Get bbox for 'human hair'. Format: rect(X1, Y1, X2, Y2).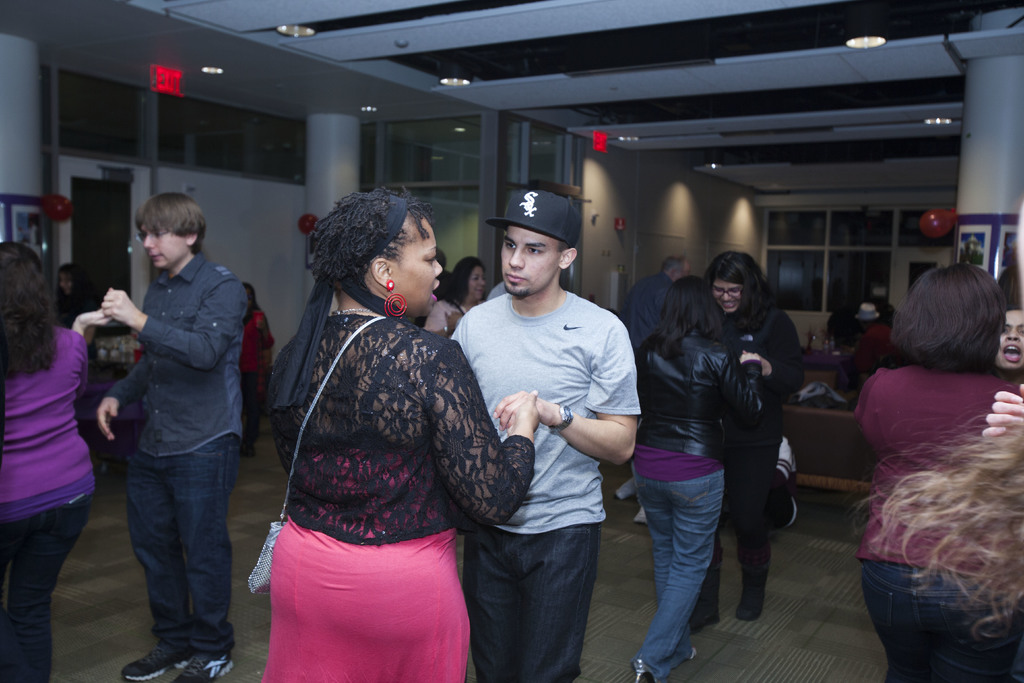
rect(895, 256, 1013, 397).
